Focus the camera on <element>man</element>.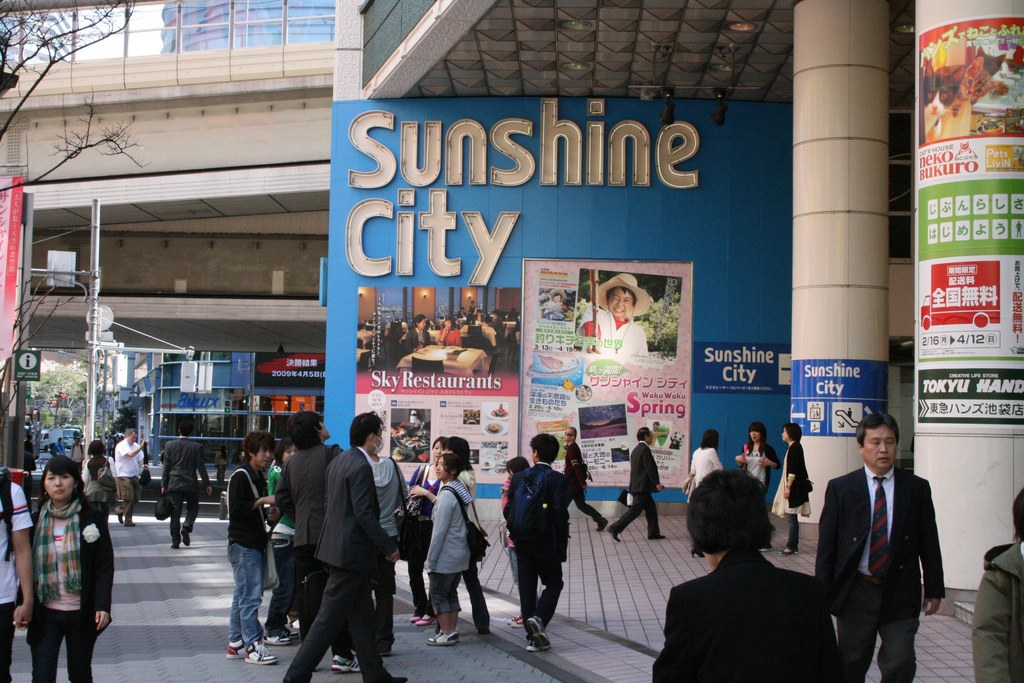
Focus region: BBox(111, 427, 148, 528).
